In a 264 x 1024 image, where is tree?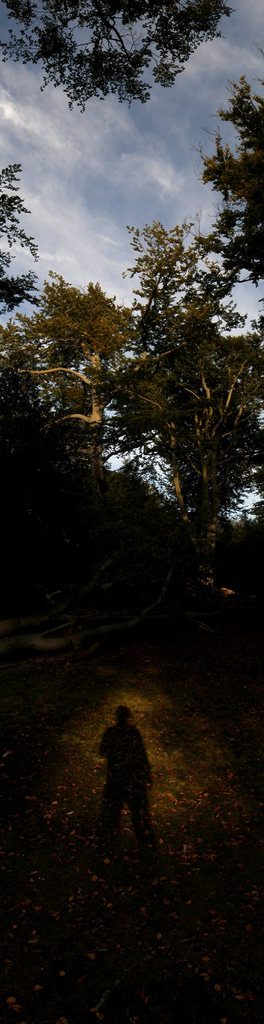
13,221,263,518.
